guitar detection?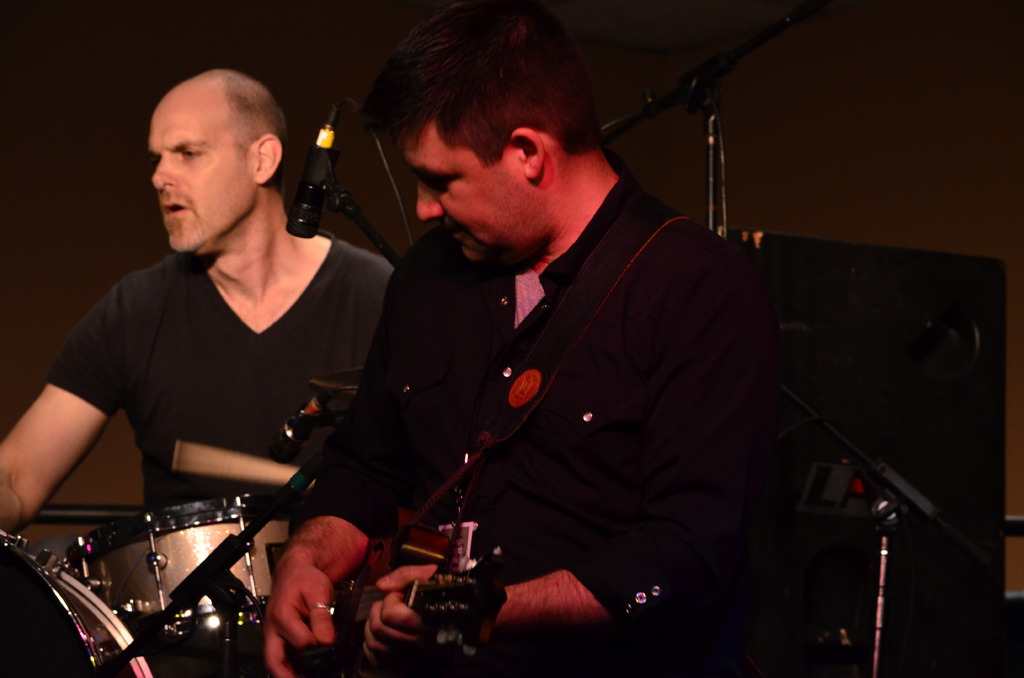
bbox(282, 507, 505, 677)
